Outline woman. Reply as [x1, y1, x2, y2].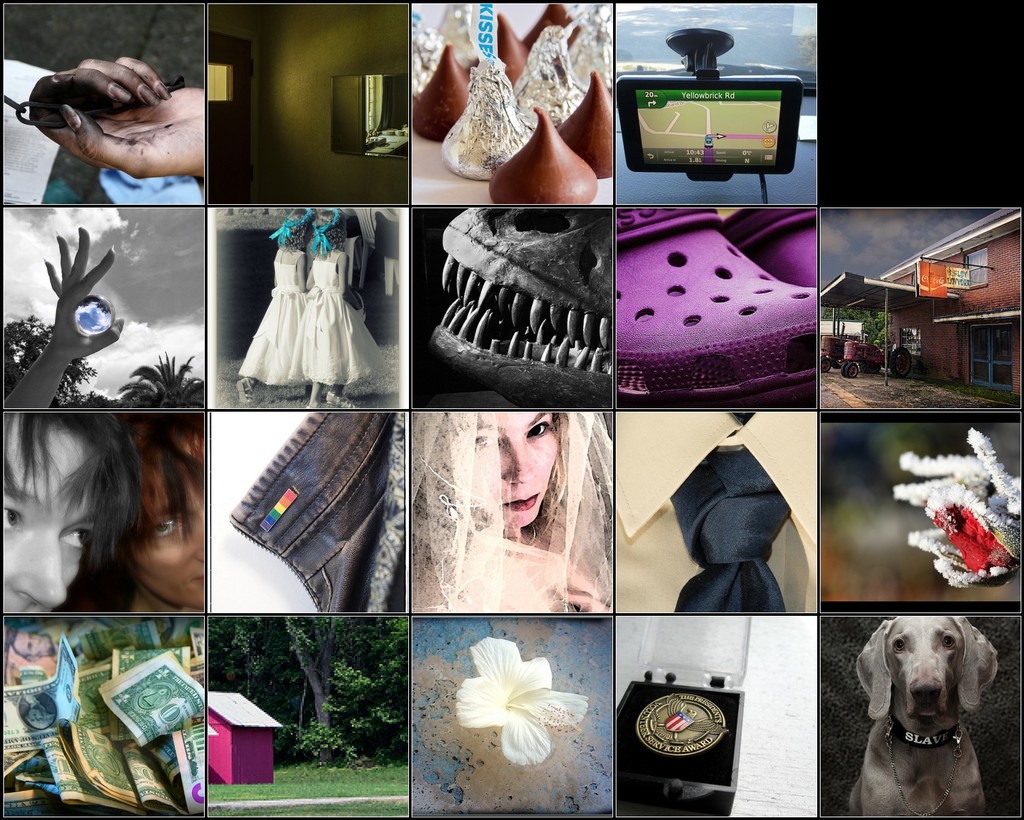
[410, 408, 614, 614].
